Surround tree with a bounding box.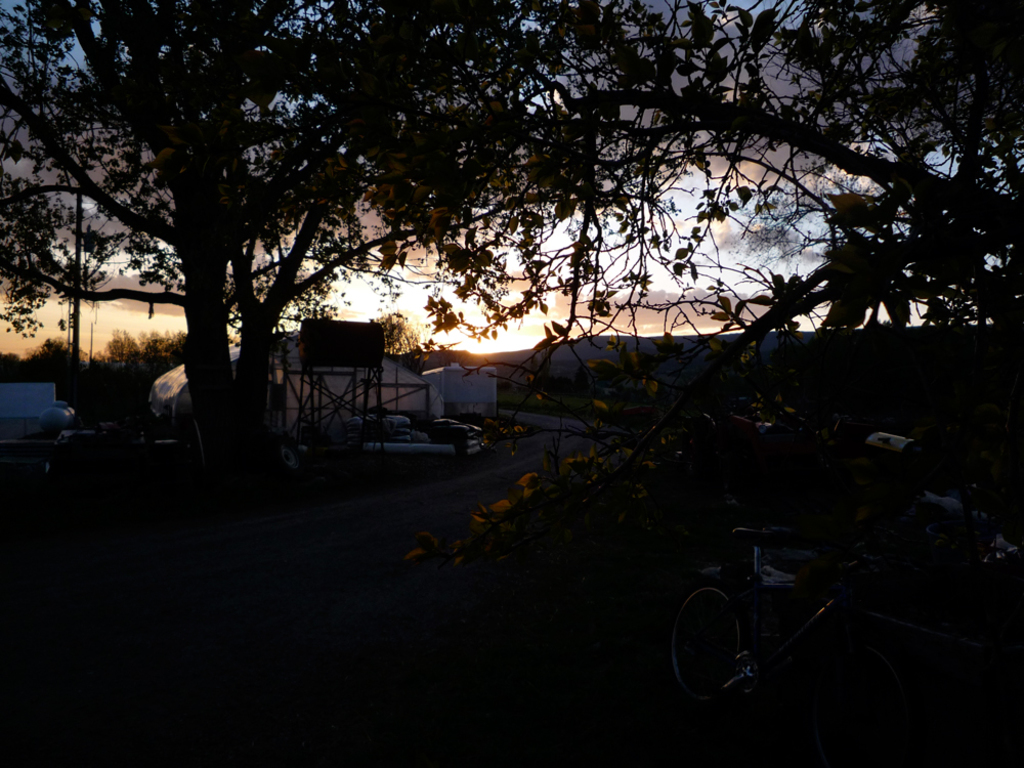
[0,0,643,426].
